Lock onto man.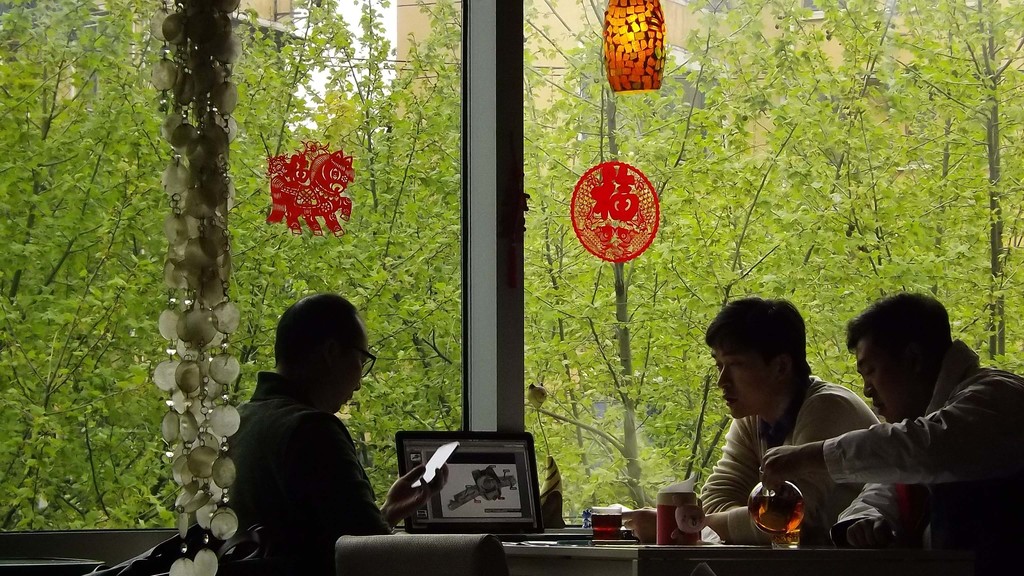
Locked: select_region(220, 291, 452, 575).
